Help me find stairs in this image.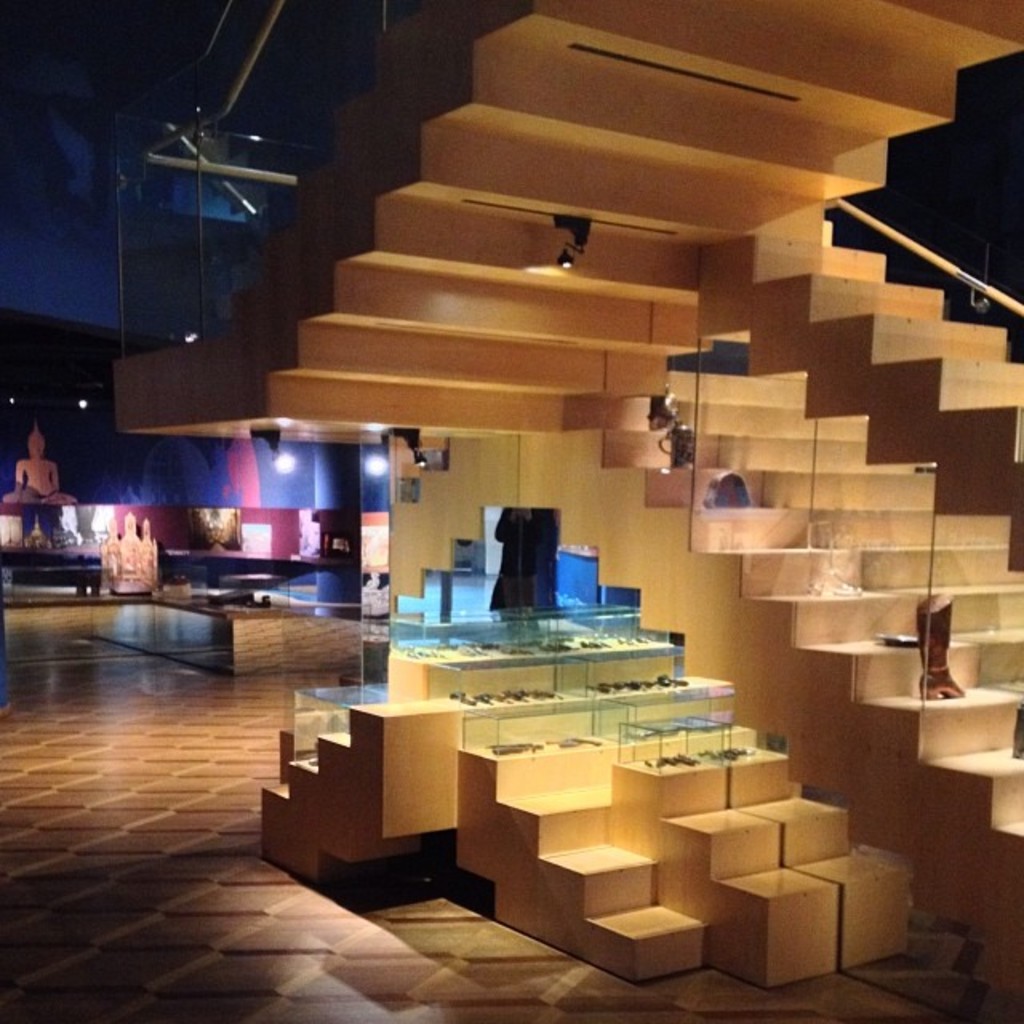
Found it: <bbox>250, 718, 386, 893</bbox>.
